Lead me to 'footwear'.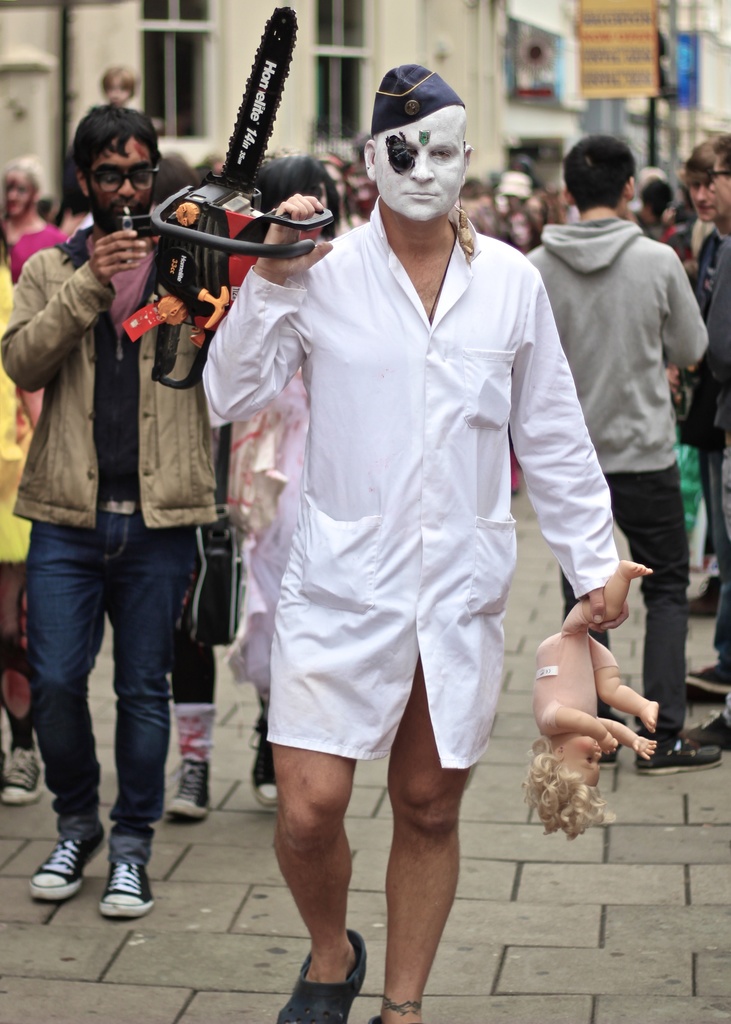
Lead to bbox=[633, 745, 722, 775].
